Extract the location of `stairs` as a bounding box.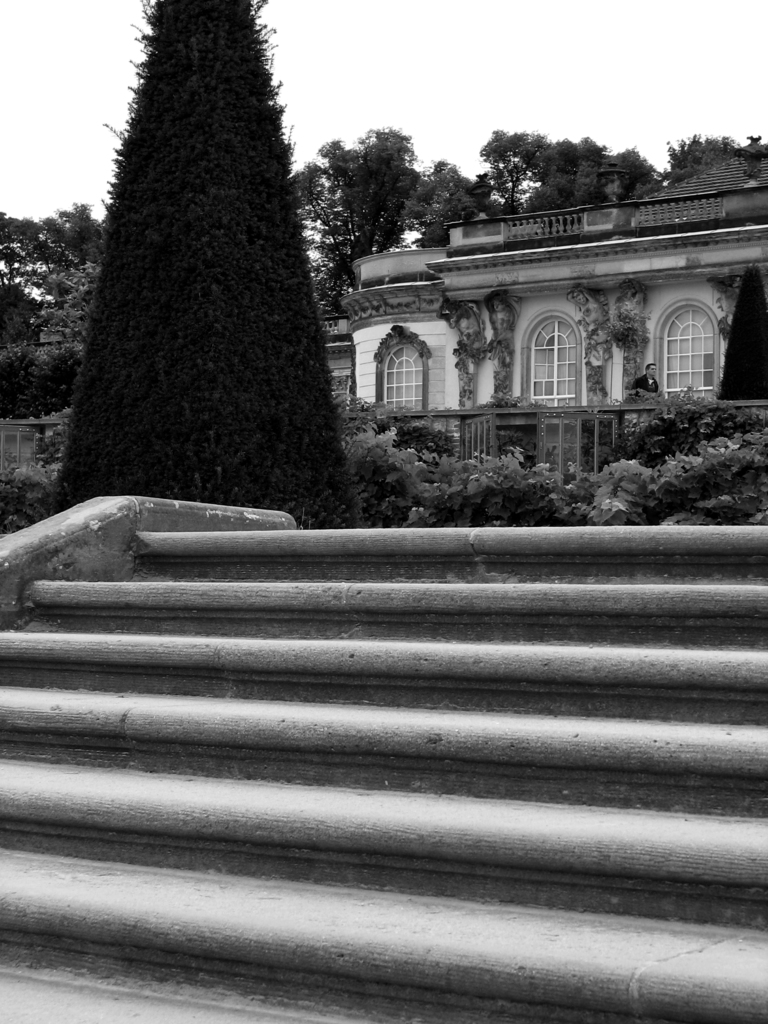
BBox(0, 519, 767, 1023).
